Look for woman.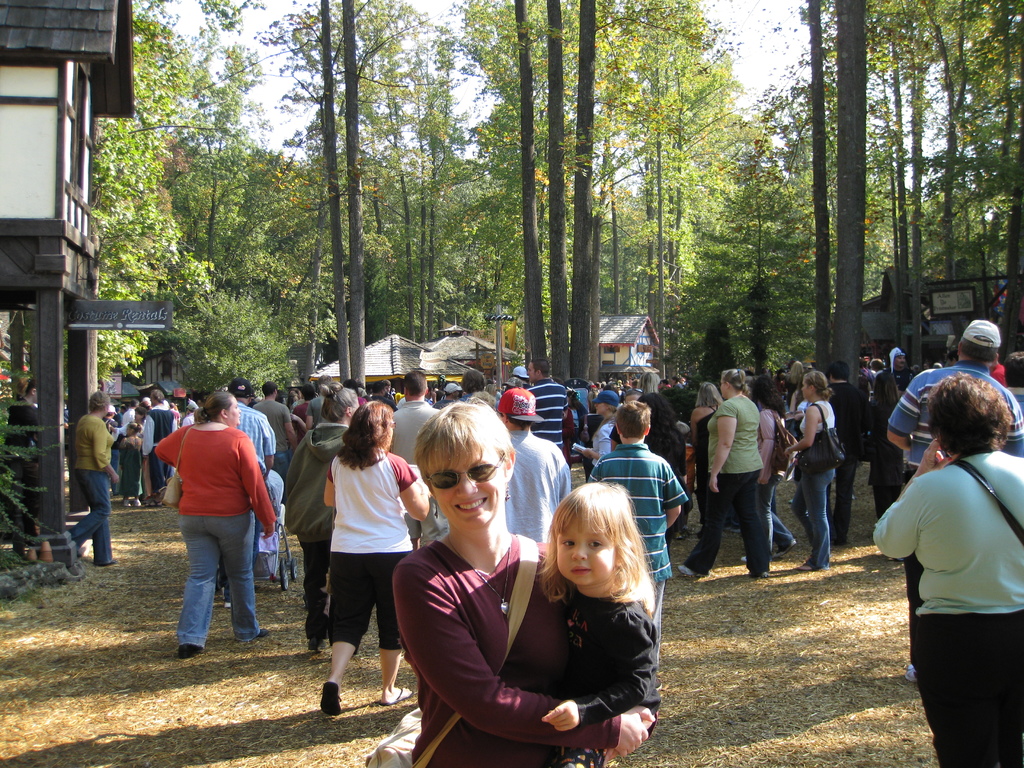
Found: [x1=582, y1=390, x2=620, y2=470].
